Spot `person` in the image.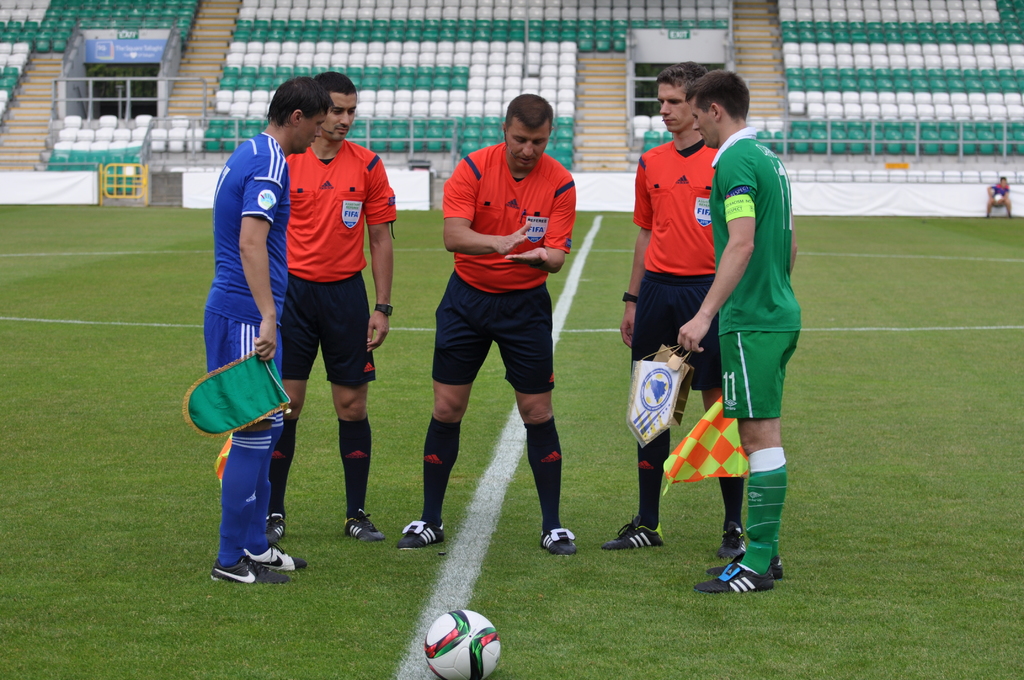
`person` found at bbox=(675, 66, 800, 594).
